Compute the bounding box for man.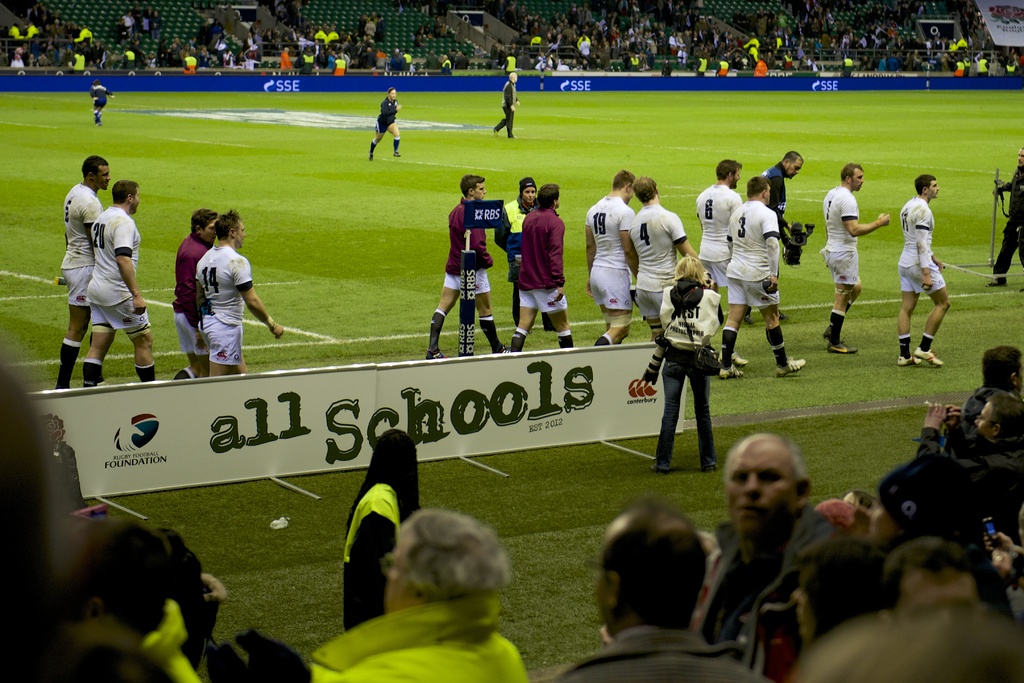
region(723, 173, 819, 386).
